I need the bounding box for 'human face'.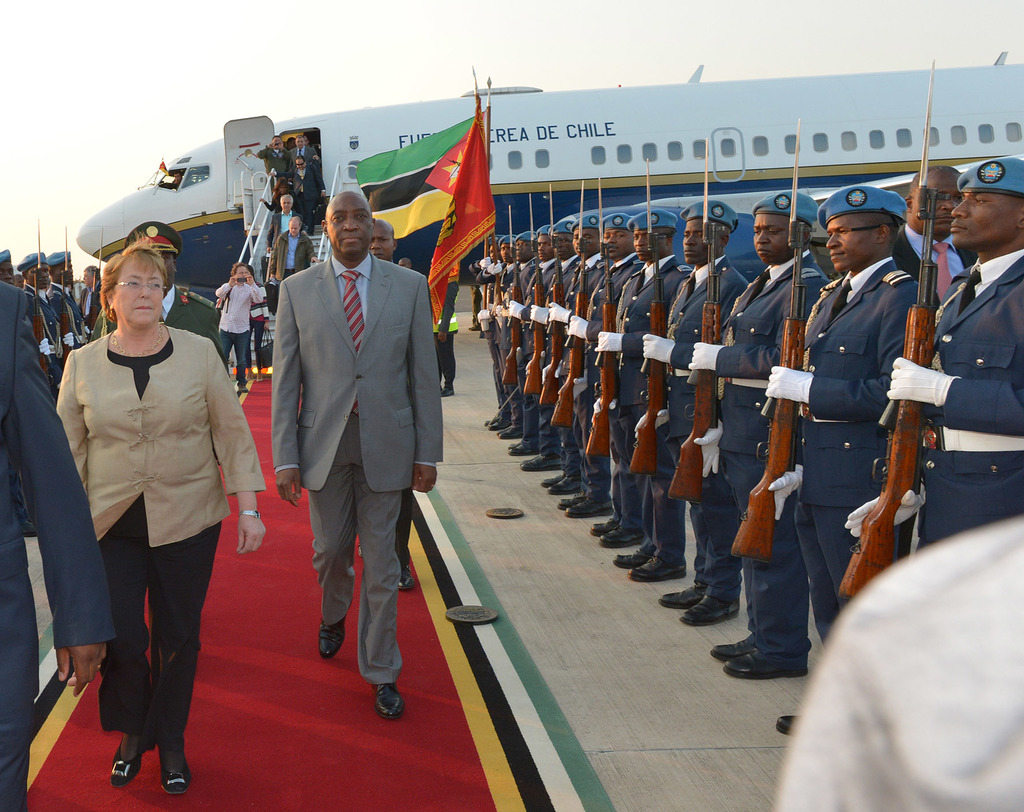
Here it is: <region>288, 216, 301, 233</region>.
